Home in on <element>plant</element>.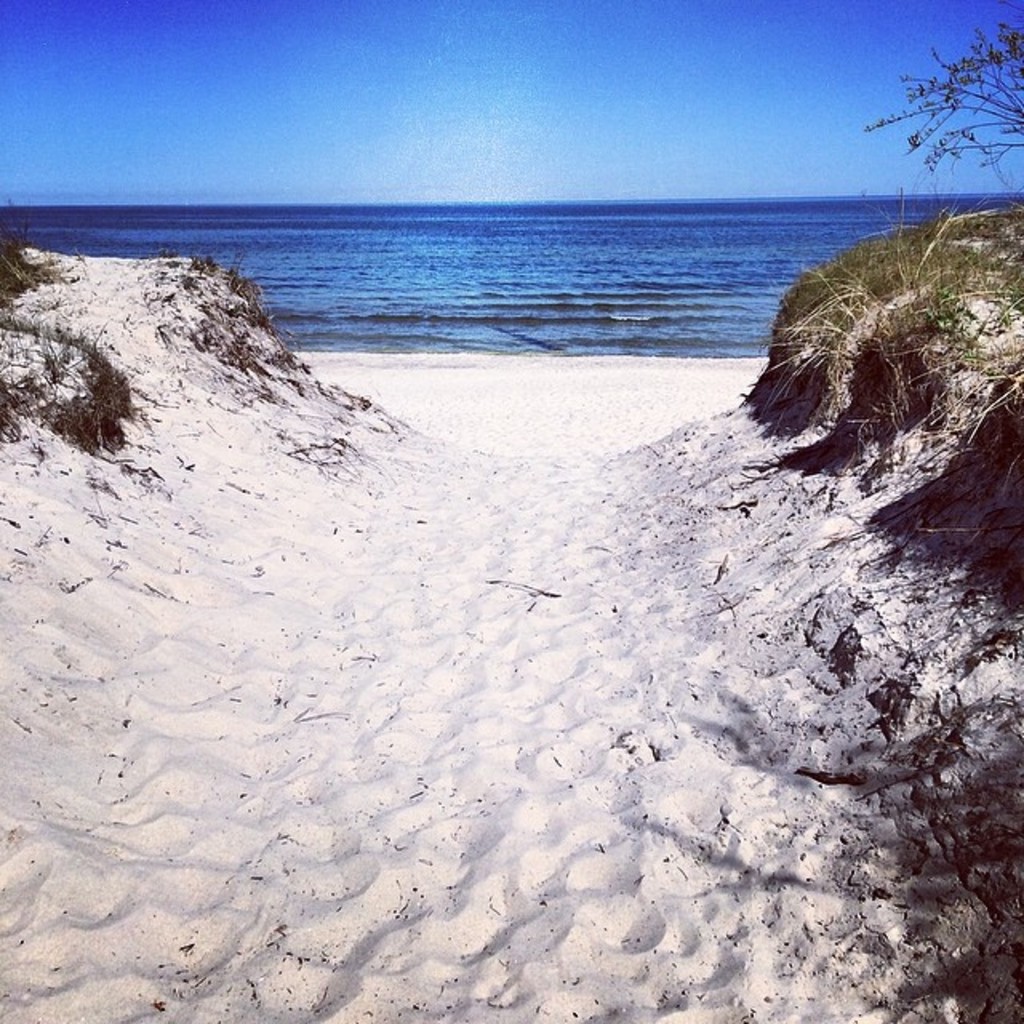
Homed in at select_region(211, 336, 267, 379).
